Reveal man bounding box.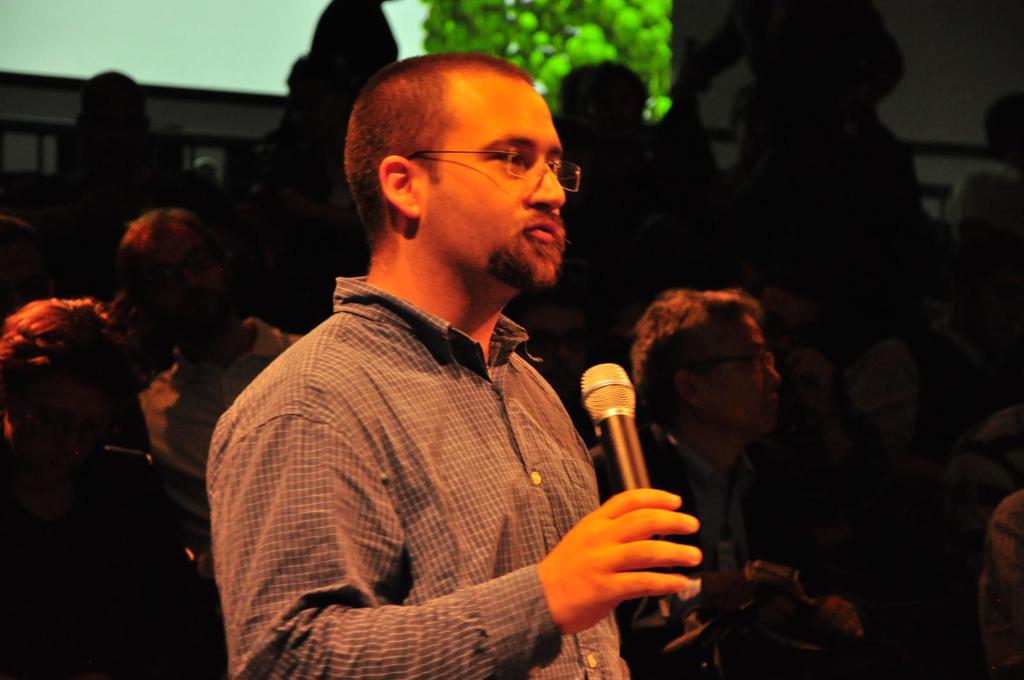
Revealed: pyautogui.locateOnScreen(216, 46, 748, 671).
